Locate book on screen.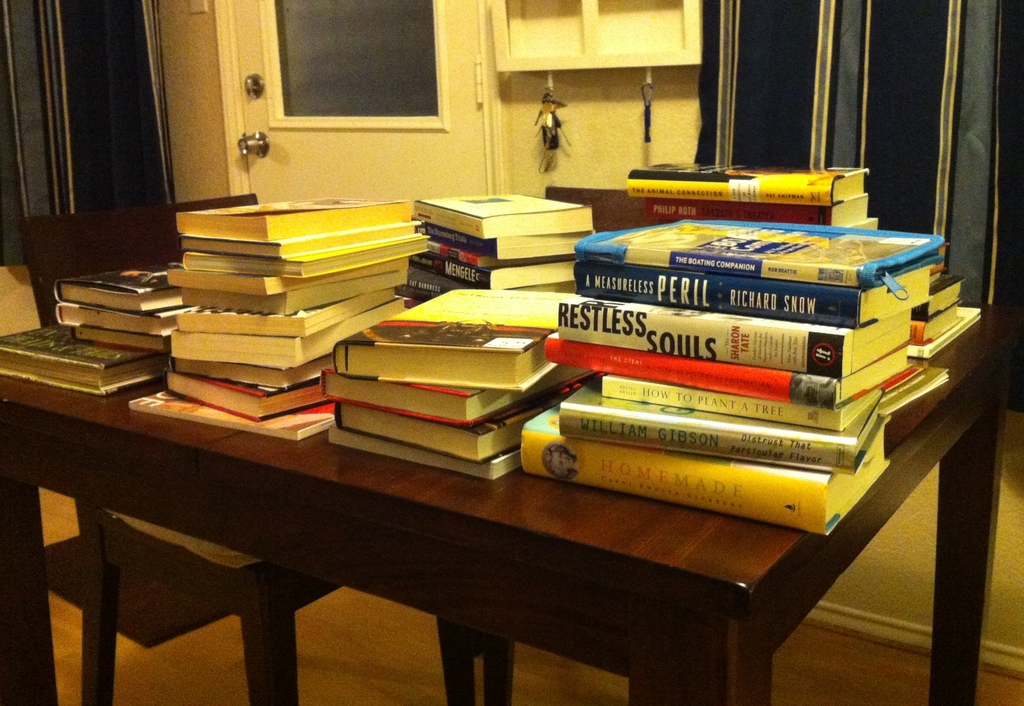
On screen at [left=902, top=300, right=970, bottom=341].
